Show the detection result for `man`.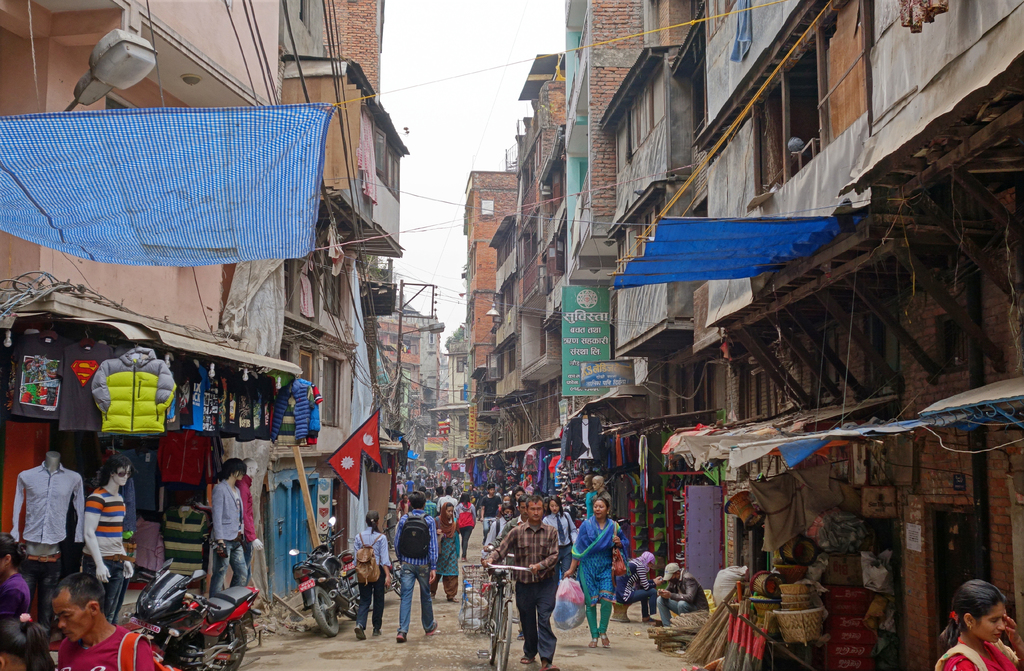
483/485/501/544.
